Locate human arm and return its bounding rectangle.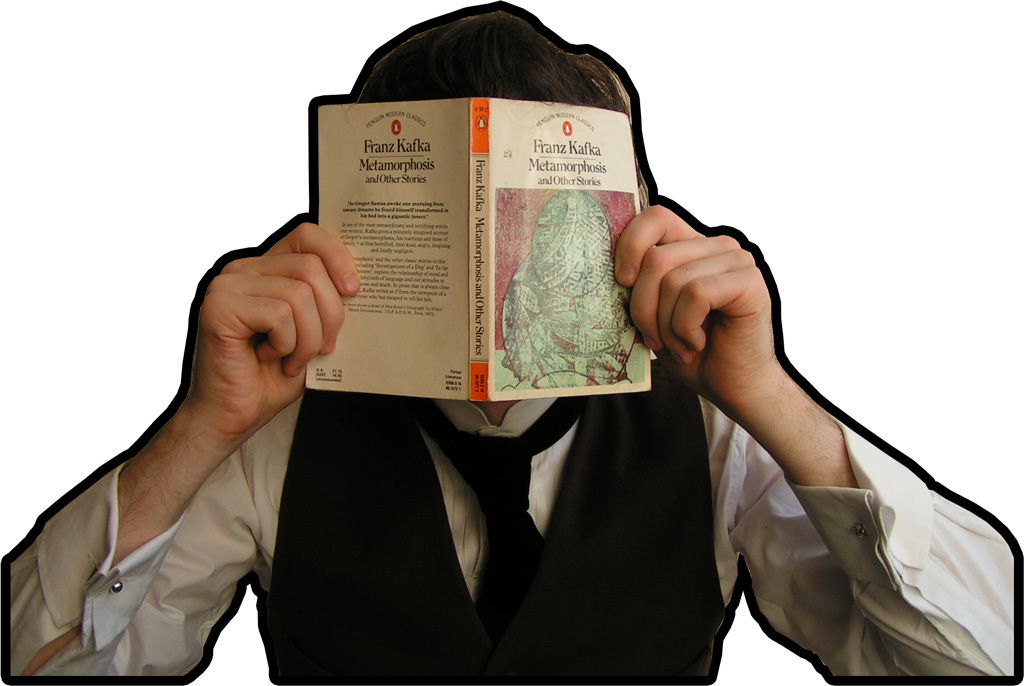
<bbox>45, 235, 336, 665</bbox>.
